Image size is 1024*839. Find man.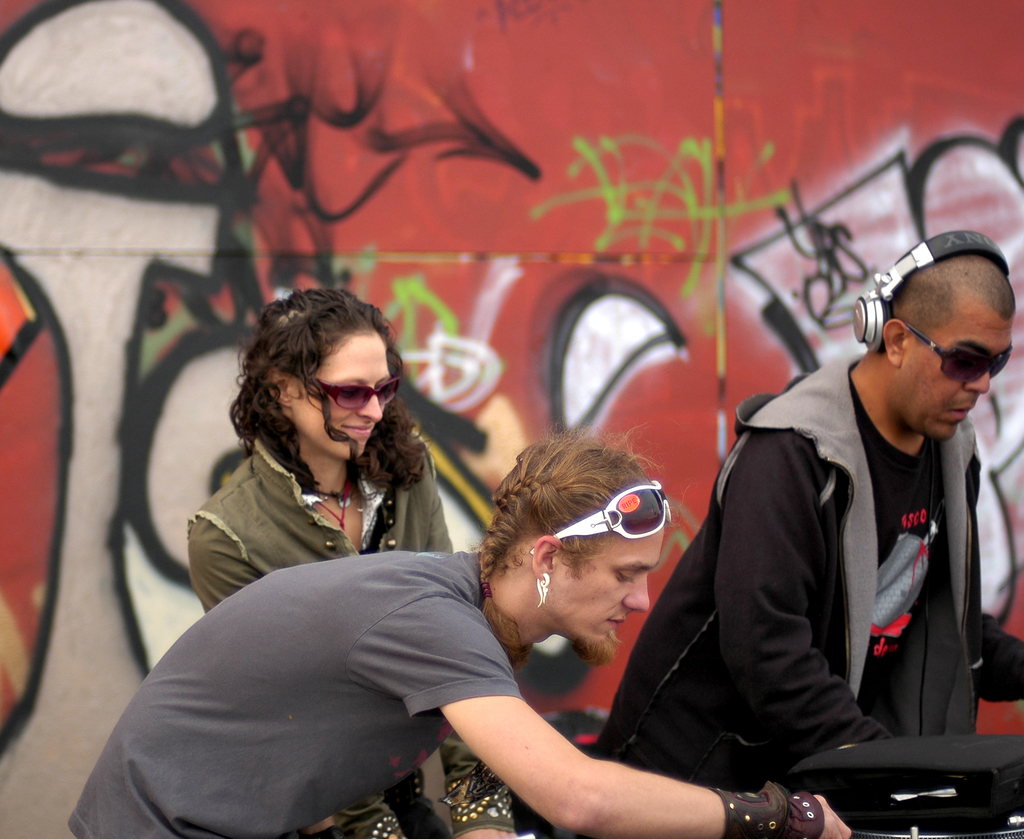
select_region(64, 427, 853, 838).
